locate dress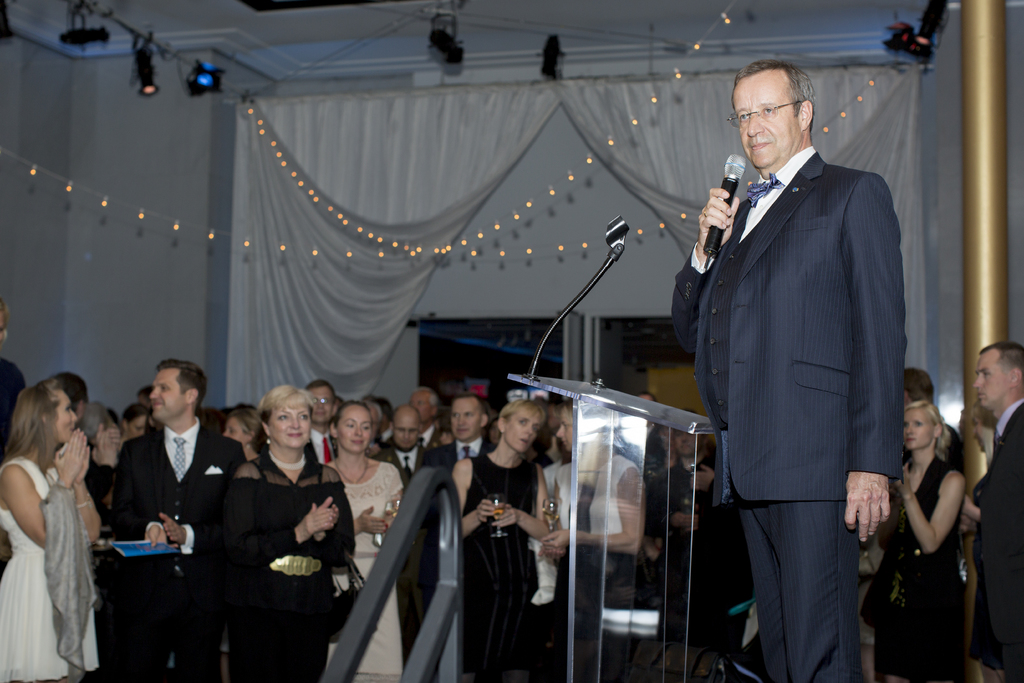
region(325, 461, 404, 682)
